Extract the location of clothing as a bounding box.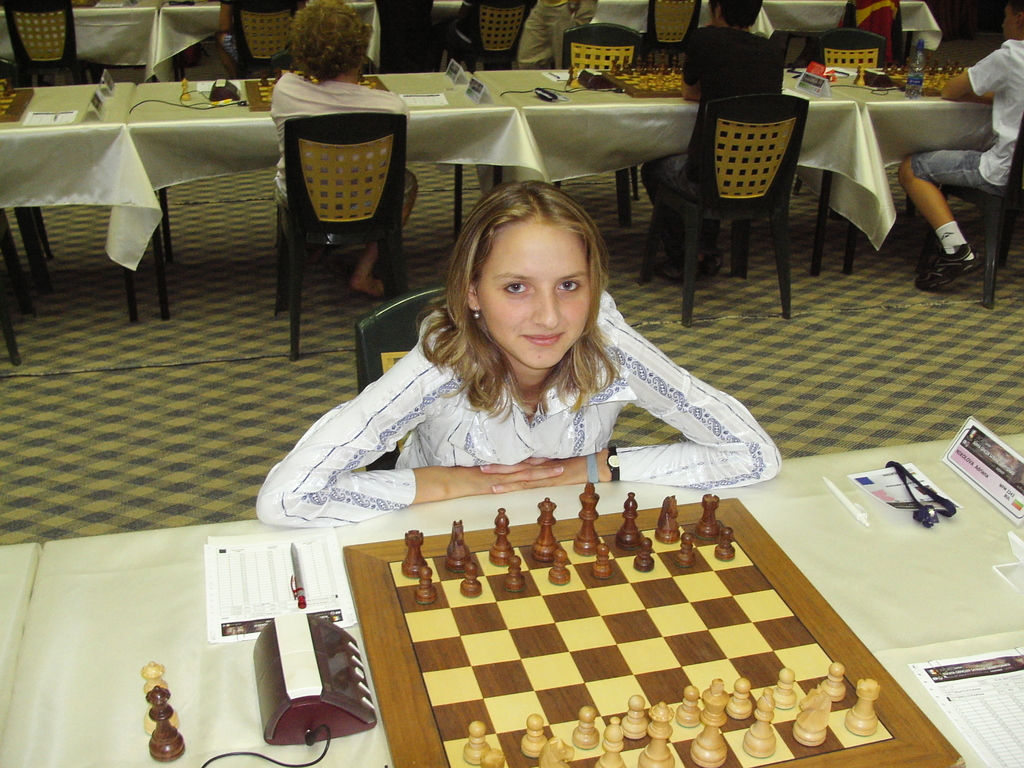
(left=269, top=70, right=415, bottom=236).
